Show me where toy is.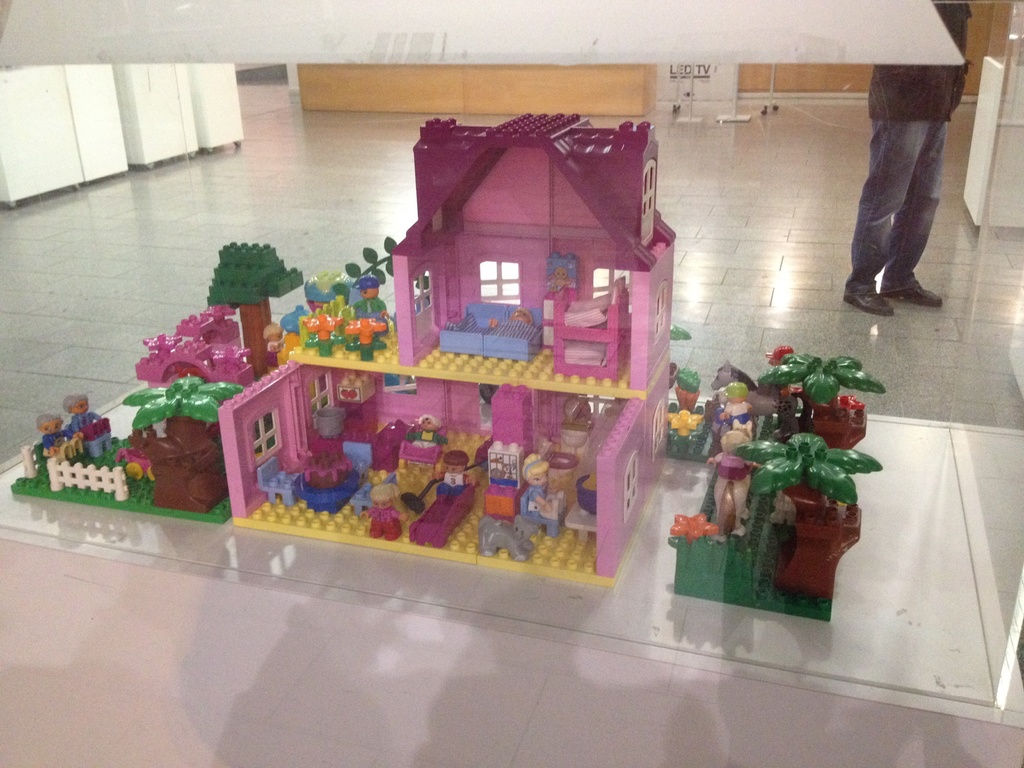
toy is at x1=334 y1=315 x2=390 y2=362.
